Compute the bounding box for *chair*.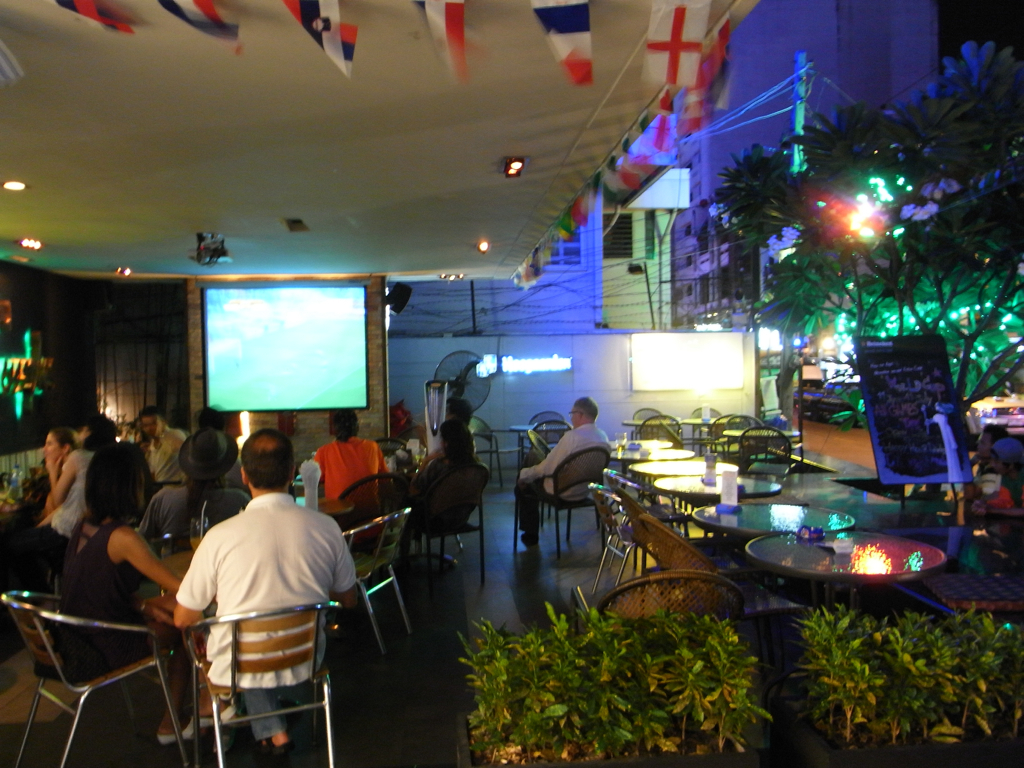
box(375, 435, 412, 459).
